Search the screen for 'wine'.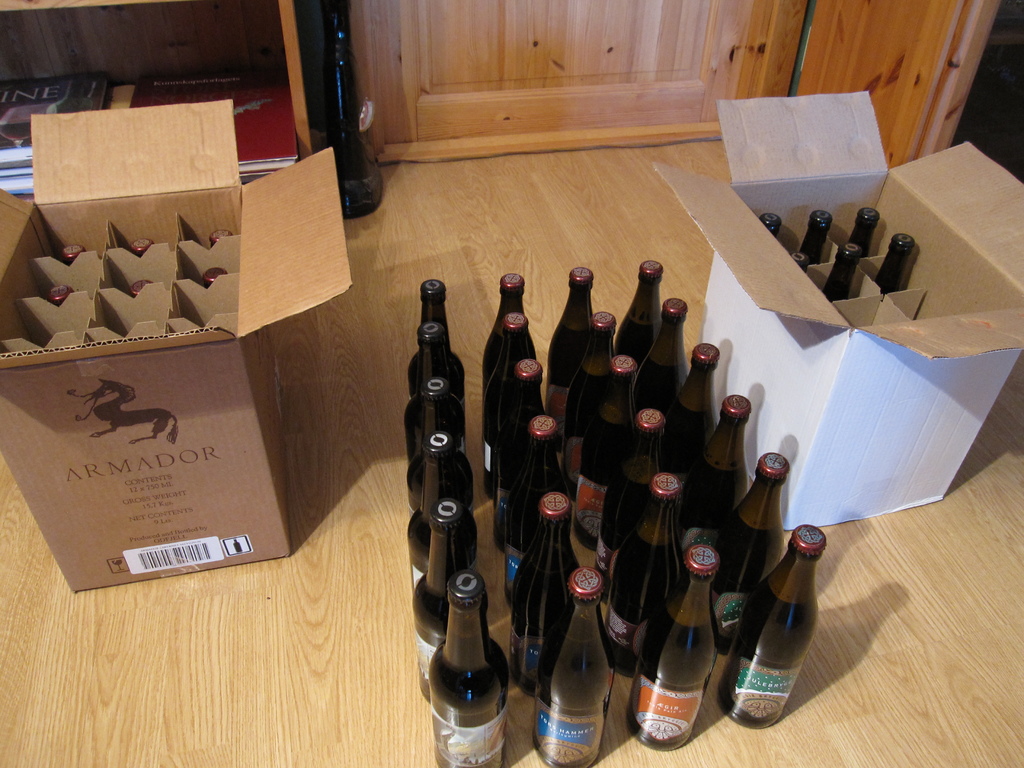
Found at (61,241,92,267).
